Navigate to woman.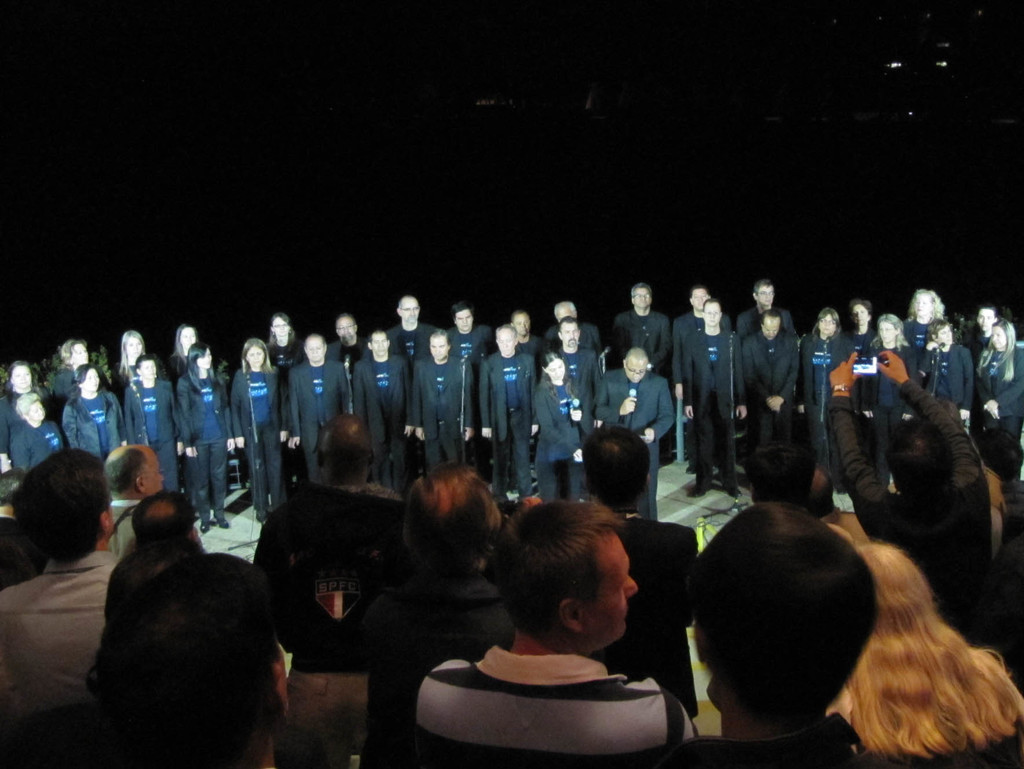
Navigation target: 264 310 307 469.
